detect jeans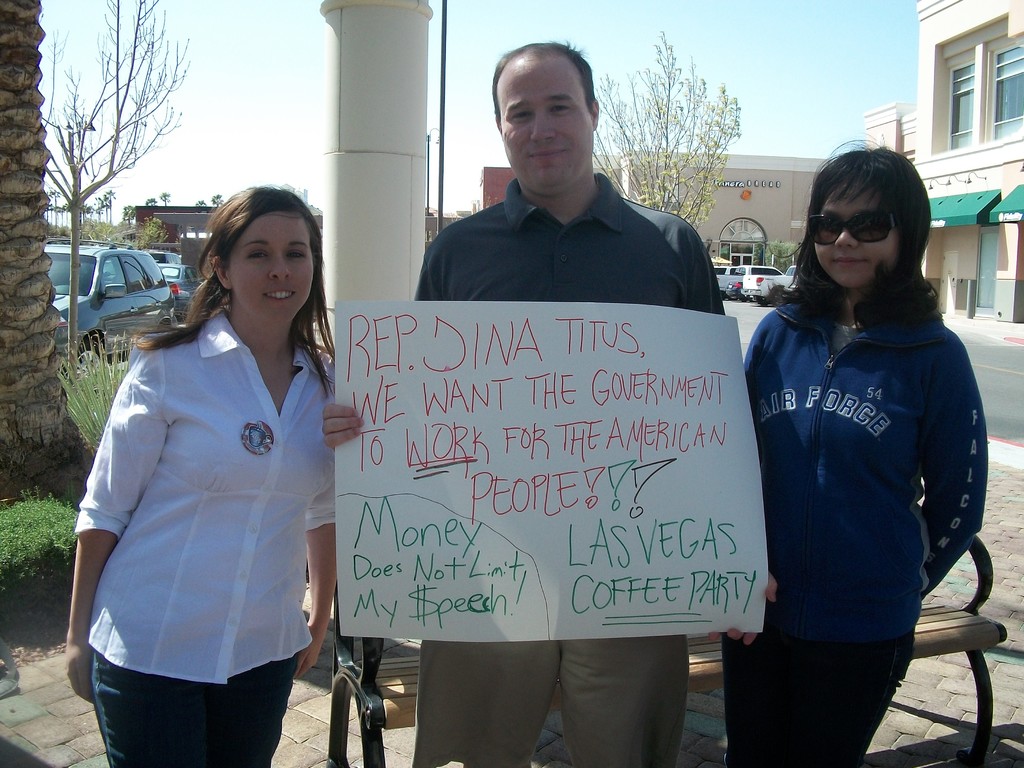
x1=90, y1=669, x2=299, y2=767
